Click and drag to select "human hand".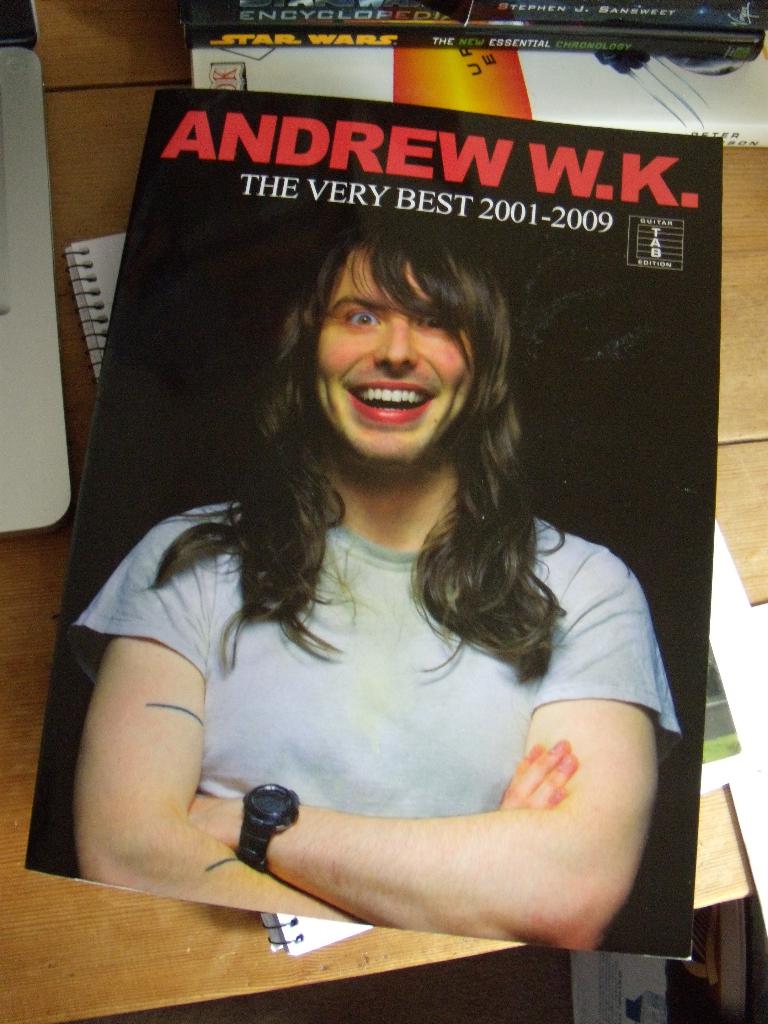
Selection: locate(515, 717, 599, 835).
